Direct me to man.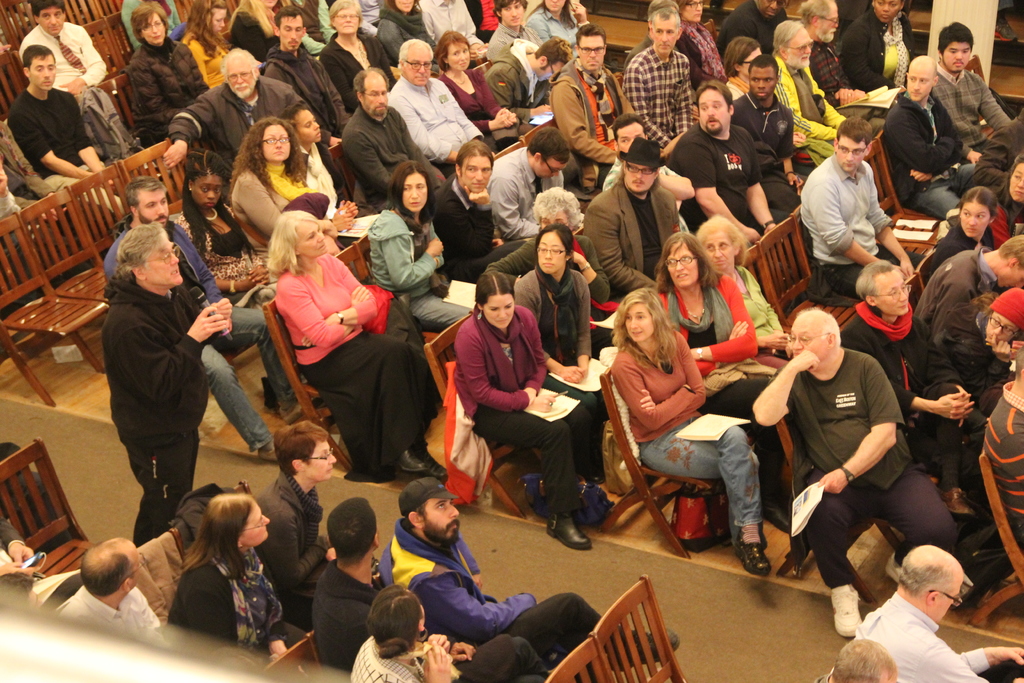
Direction: <bbox>930, 19, 1013, 165</bbox>.
